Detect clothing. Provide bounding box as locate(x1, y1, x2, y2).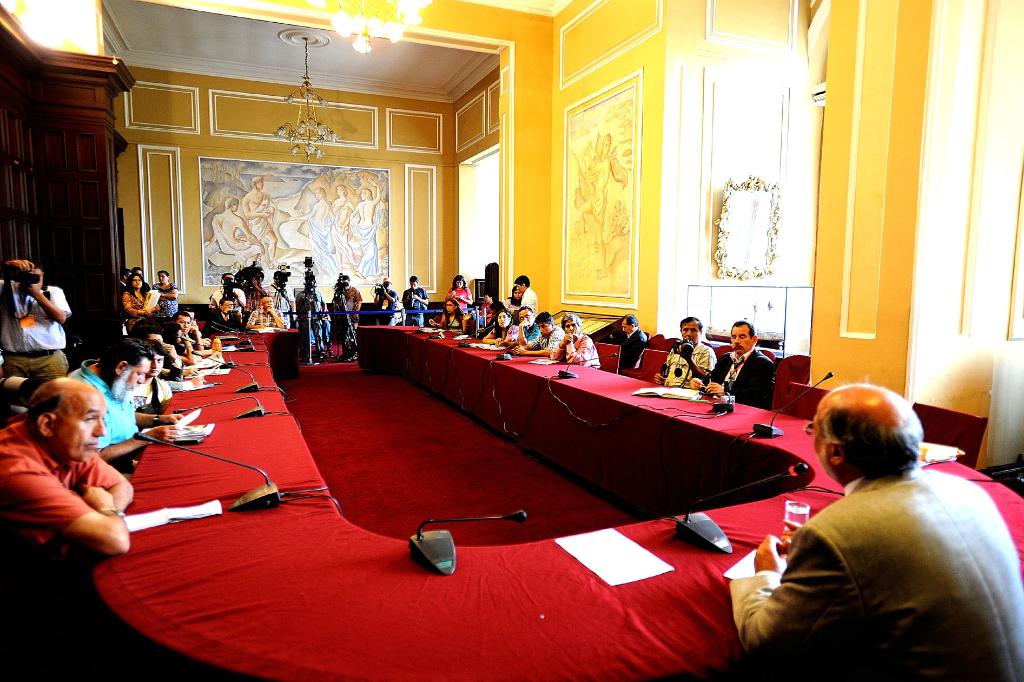
locate(657, 336, 717, 391).
